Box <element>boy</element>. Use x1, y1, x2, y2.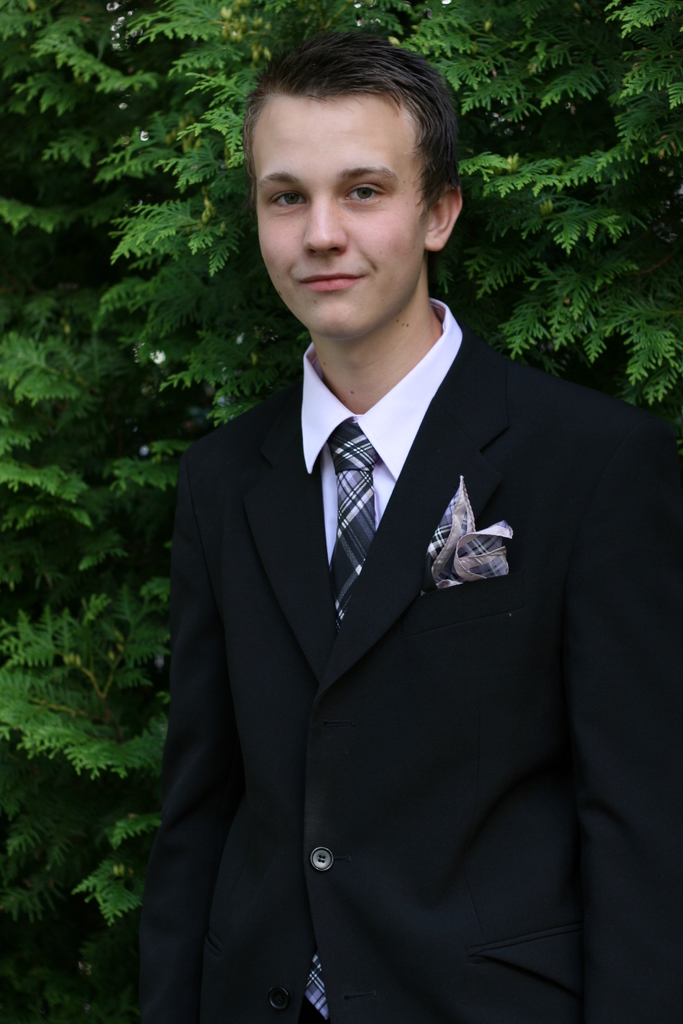
140, 29, 682, 1023.
